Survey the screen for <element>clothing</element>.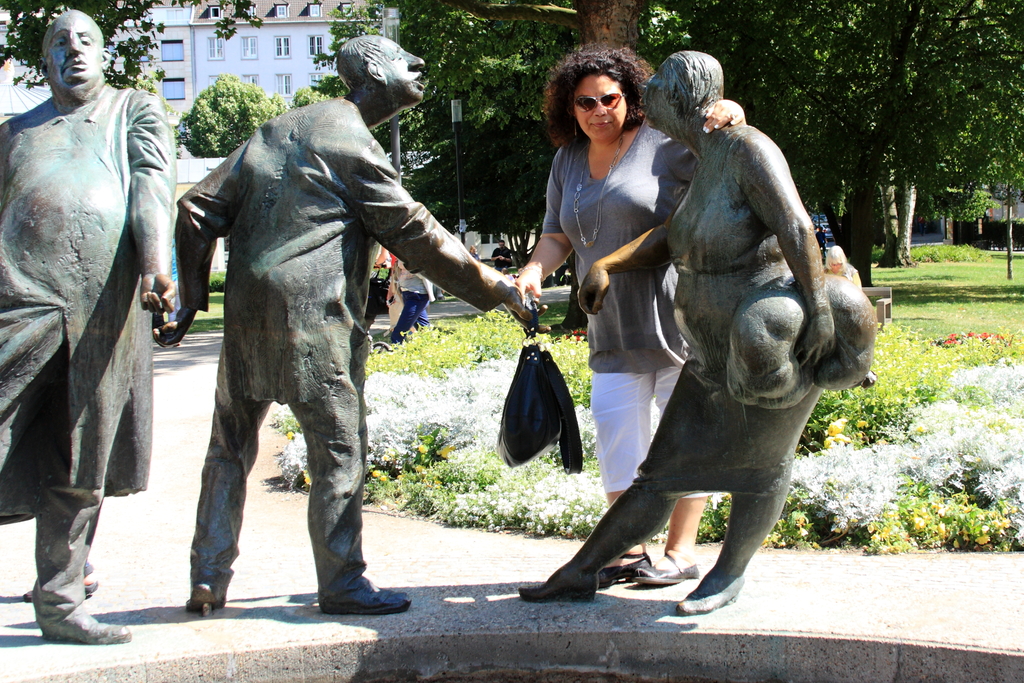
Survey found: [186,100,520,599].
